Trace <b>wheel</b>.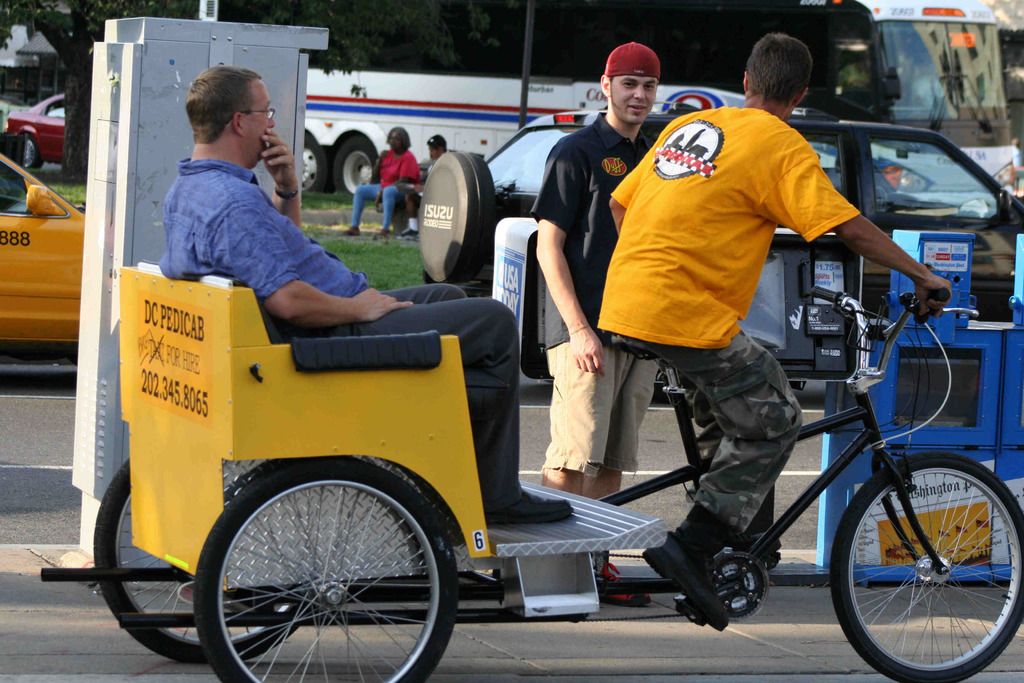
Traced to [left=832, top=447, right=1023, bottom=682].
